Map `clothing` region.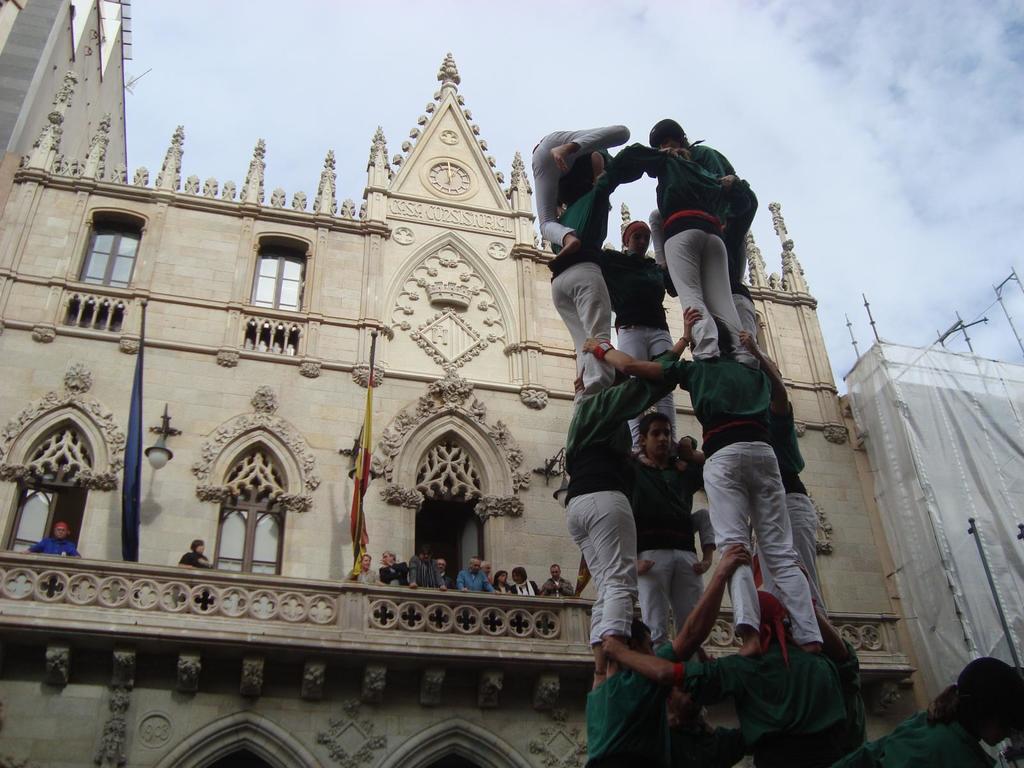
Mapped to 541, 579, 579, 598.
